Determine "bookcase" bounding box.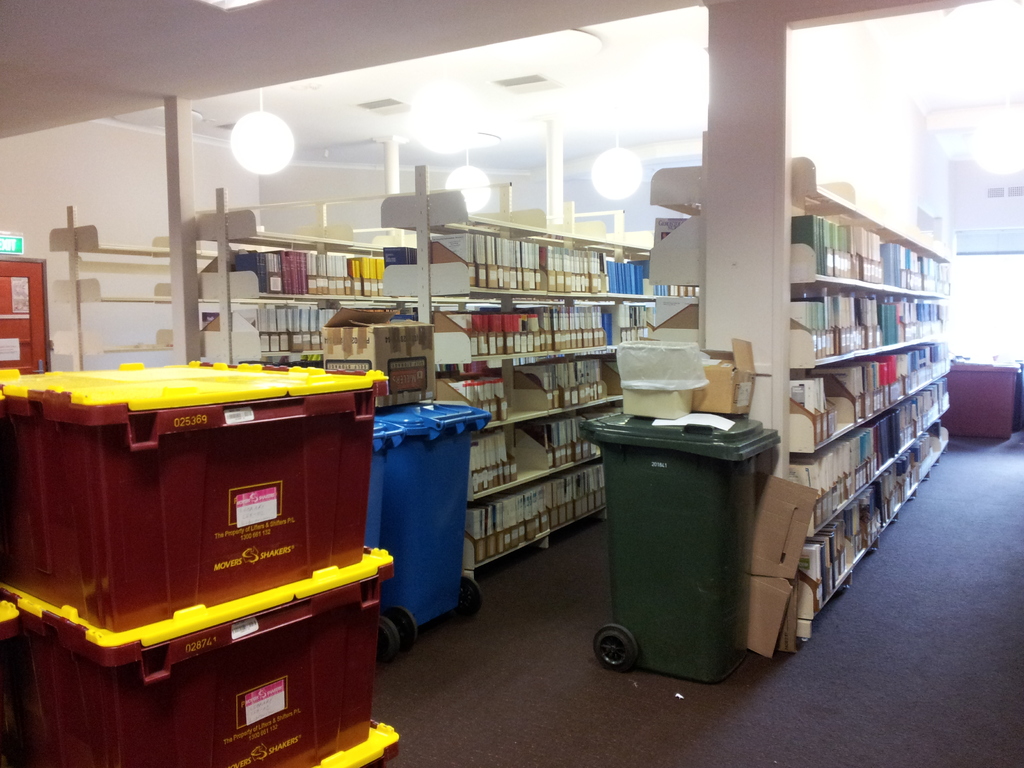
Determined: bbox(150, 184, 388, 365).
